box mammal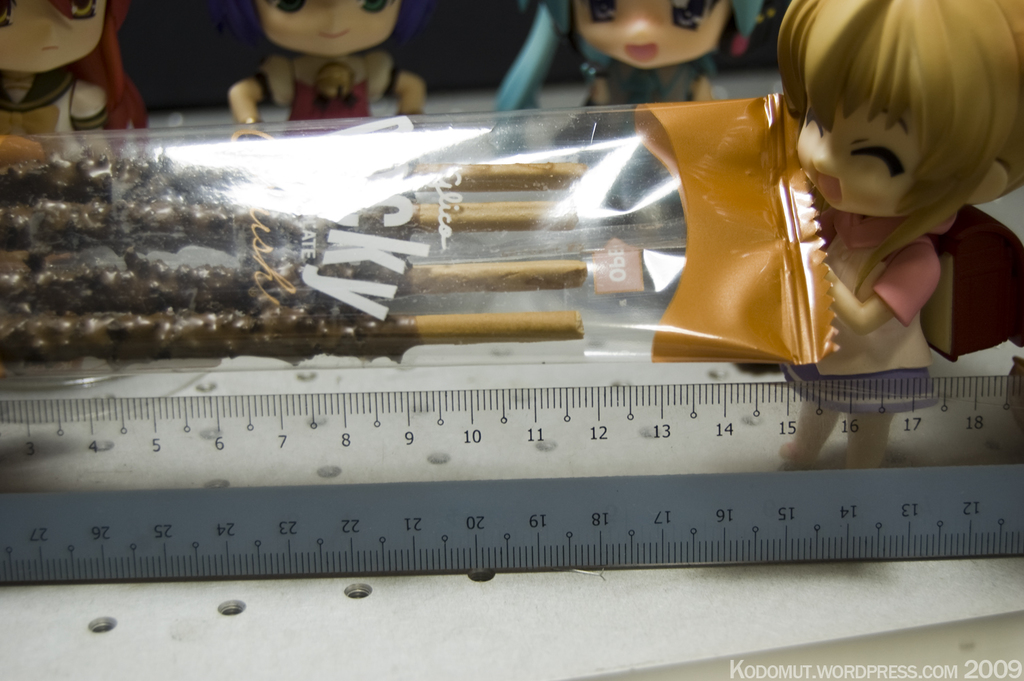
{"left": 0, "top": 0, "right": 160, "bottom": 148}
